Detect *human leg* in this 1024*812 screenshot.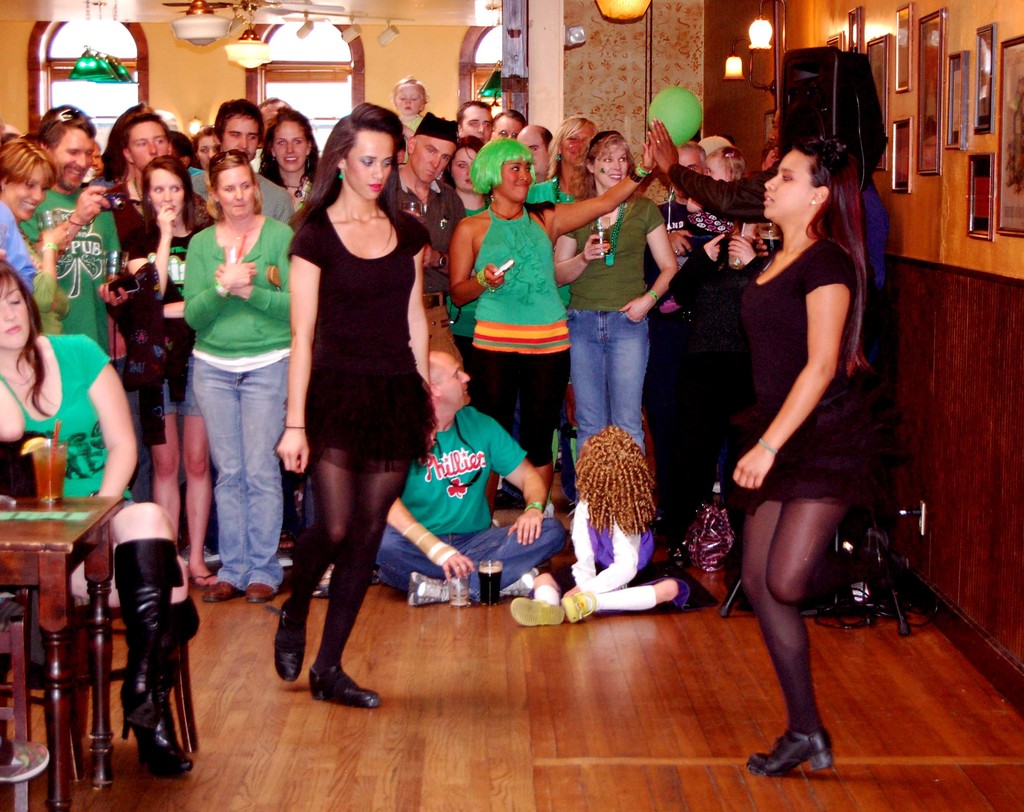
Detection: 274, 436, 362, 669.
